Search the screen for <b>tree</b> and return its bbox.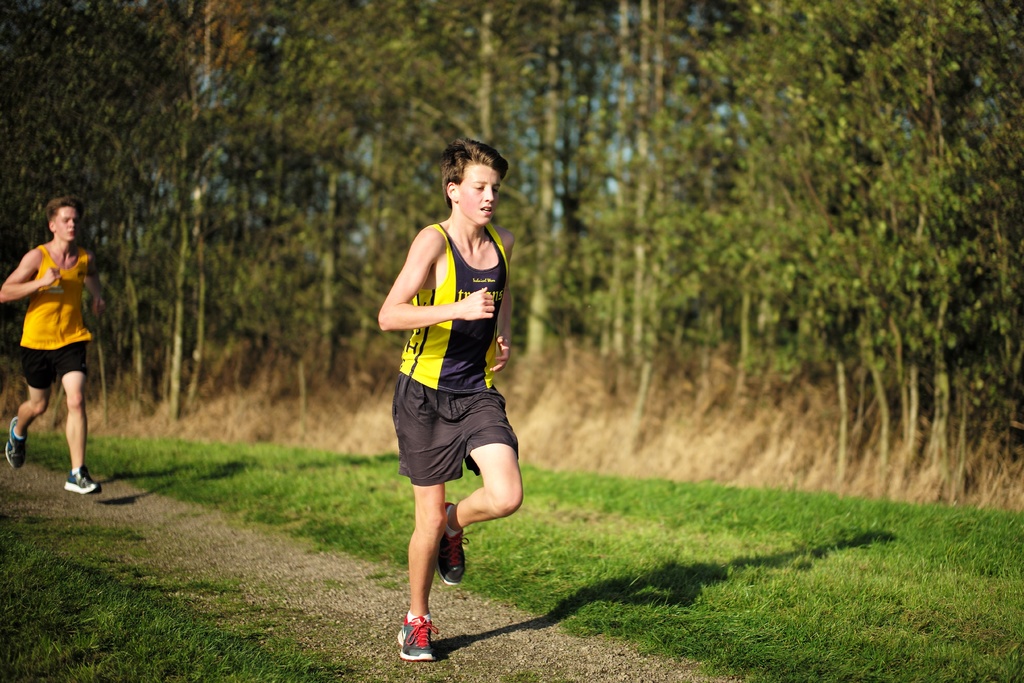
Found: left=743, top=4, right=1023, bottom=477.
